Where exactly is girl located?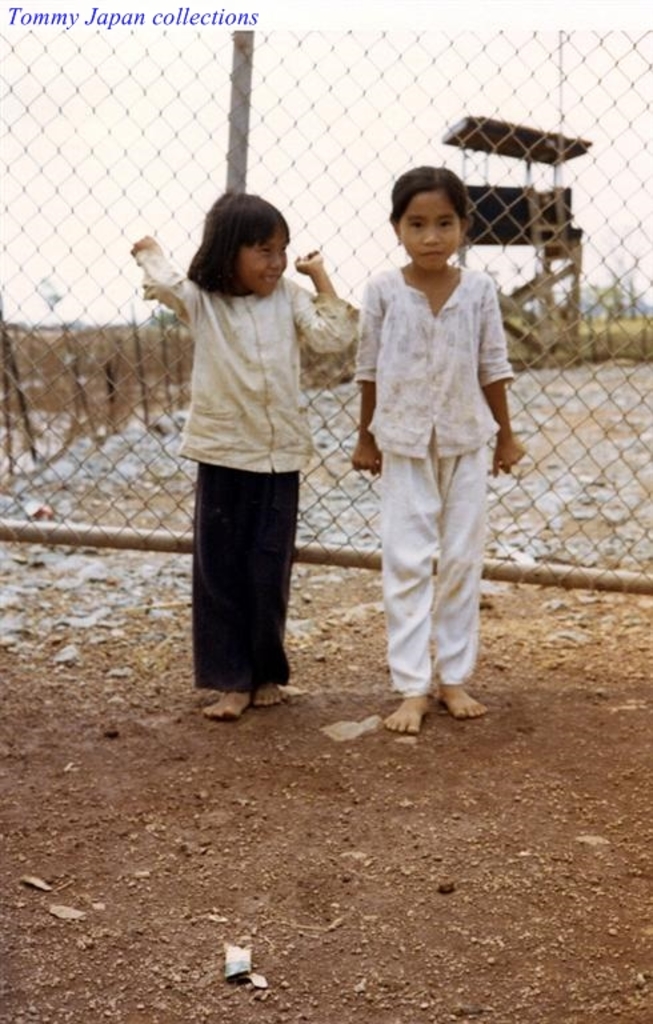
Its bounding box is bbox(336, 161, 524, 735).
